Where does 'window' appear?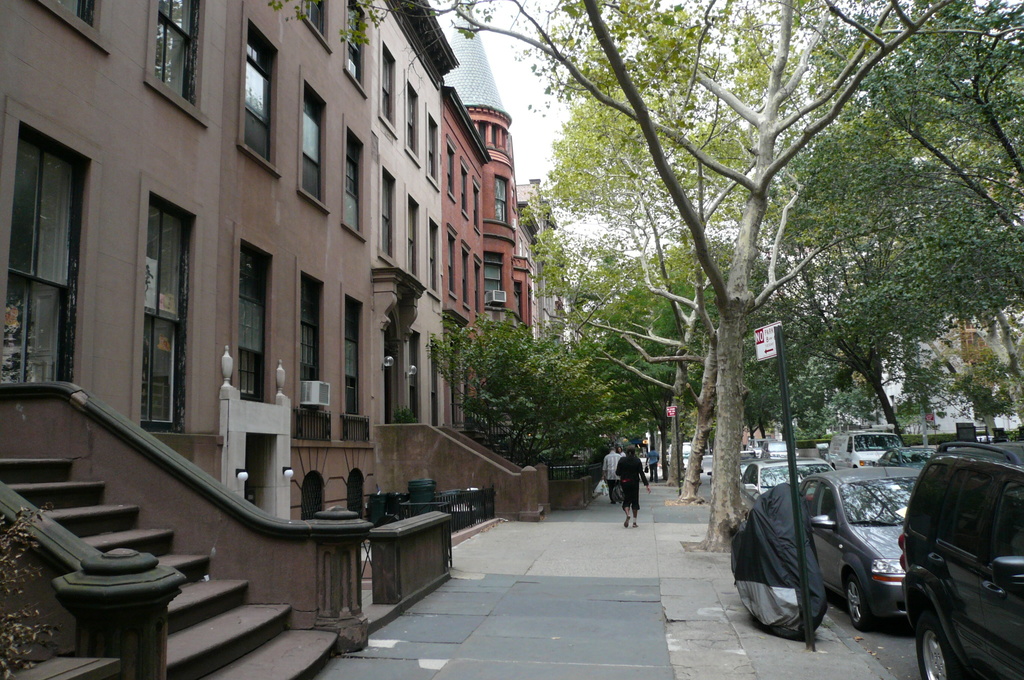
Appears at [left=487, top=177, right=507, bottom=219].
